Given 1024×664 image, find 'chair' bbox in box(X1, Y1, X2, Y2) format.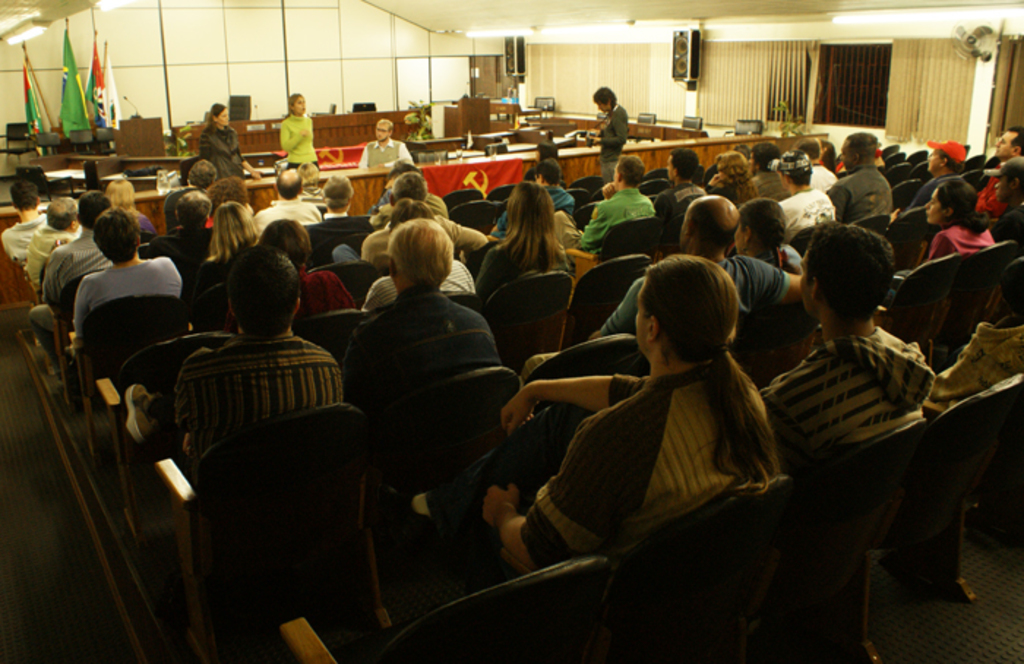
box(350, 99, 382, 116).
